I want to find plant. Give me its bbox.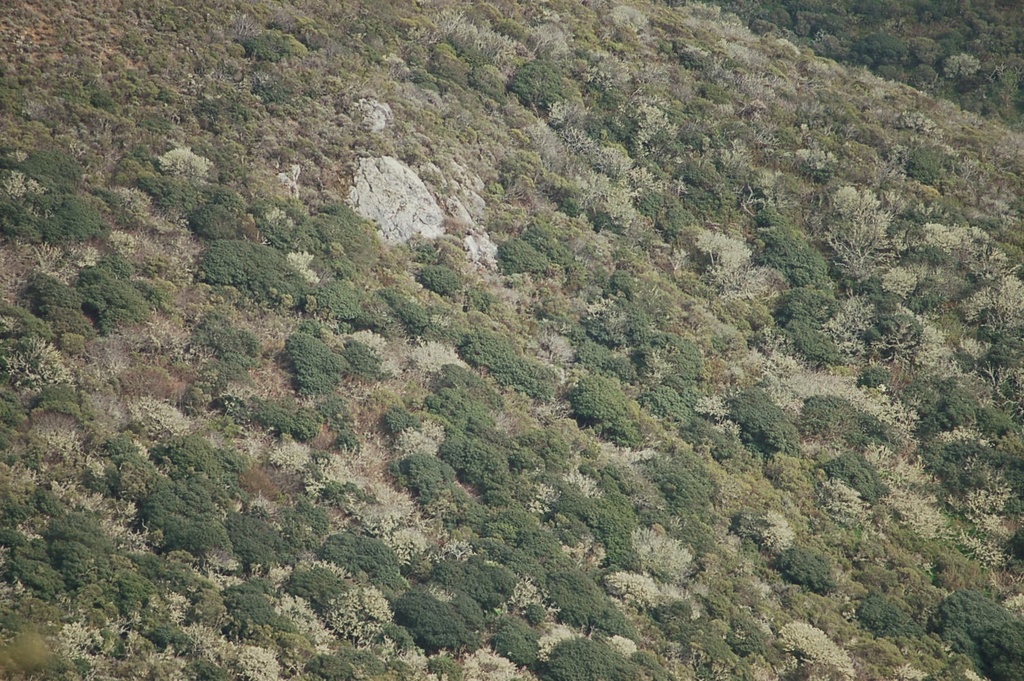
398, 591, 469, 661.
